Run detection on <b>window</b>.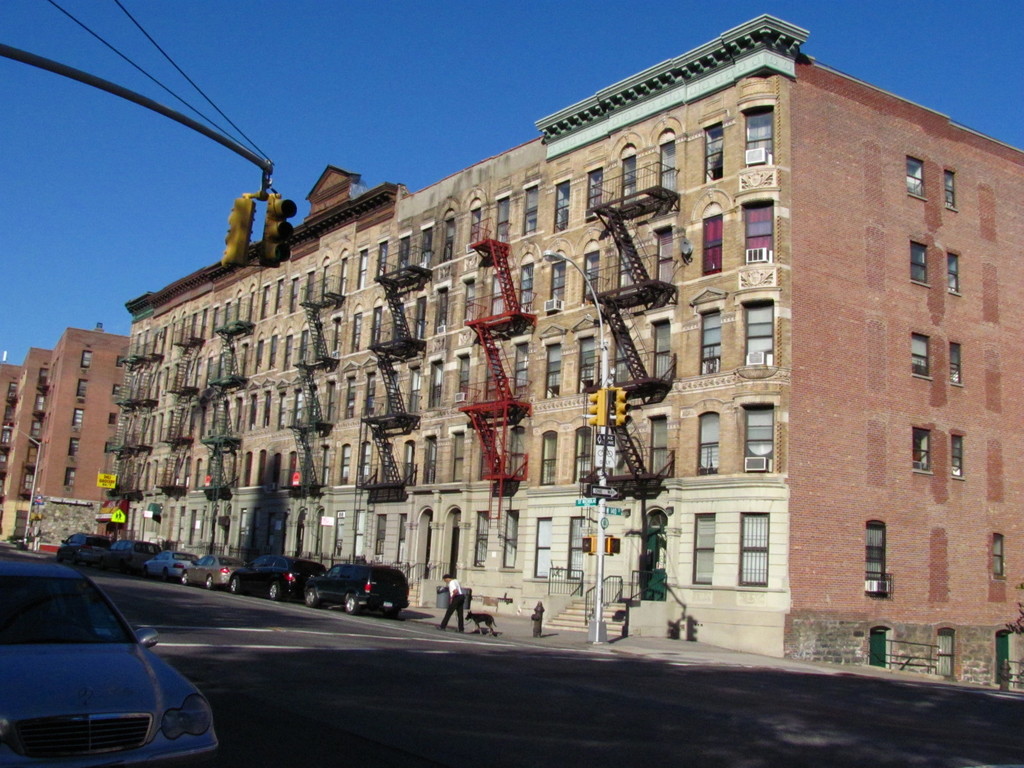
Result: left=527, top=188, right=535, bottom=232.
